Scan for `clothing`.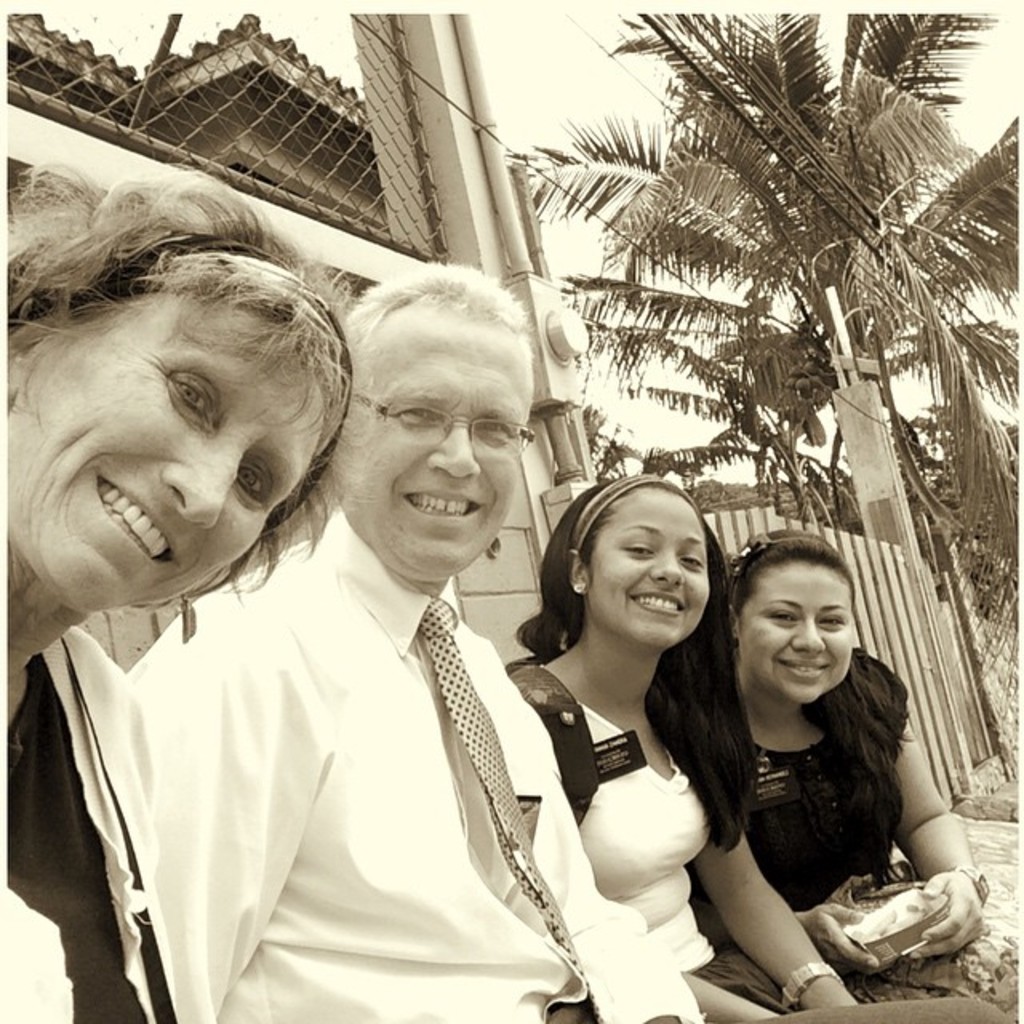
Scan result: <box>118,461,621,1023</box>.
